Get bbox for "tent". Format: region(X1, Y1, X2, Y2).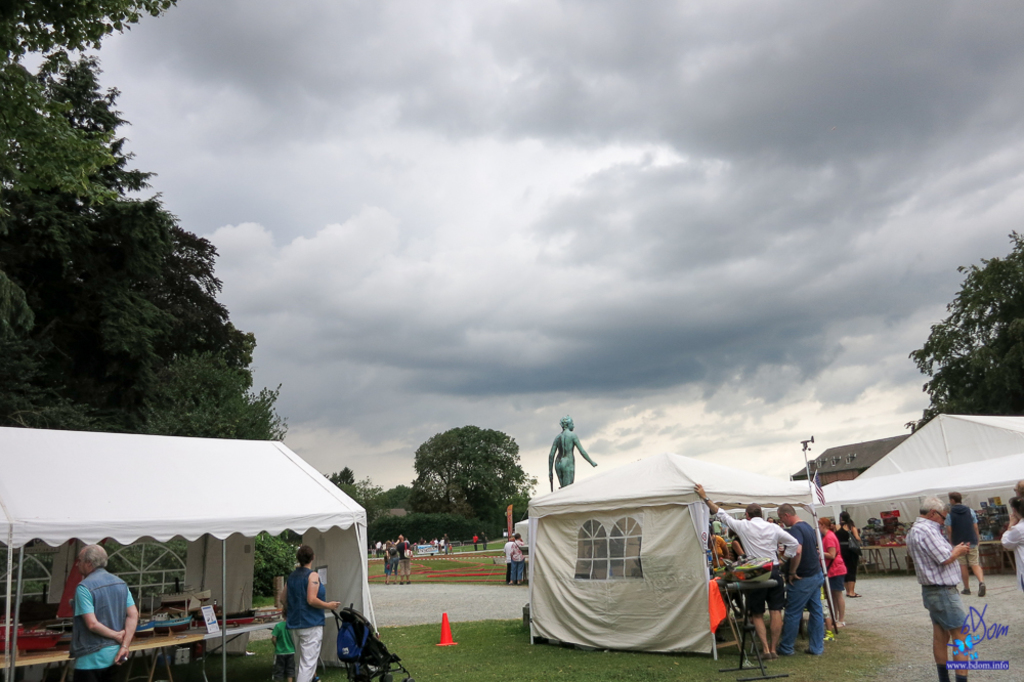
region(0, 428, 389, 681).
